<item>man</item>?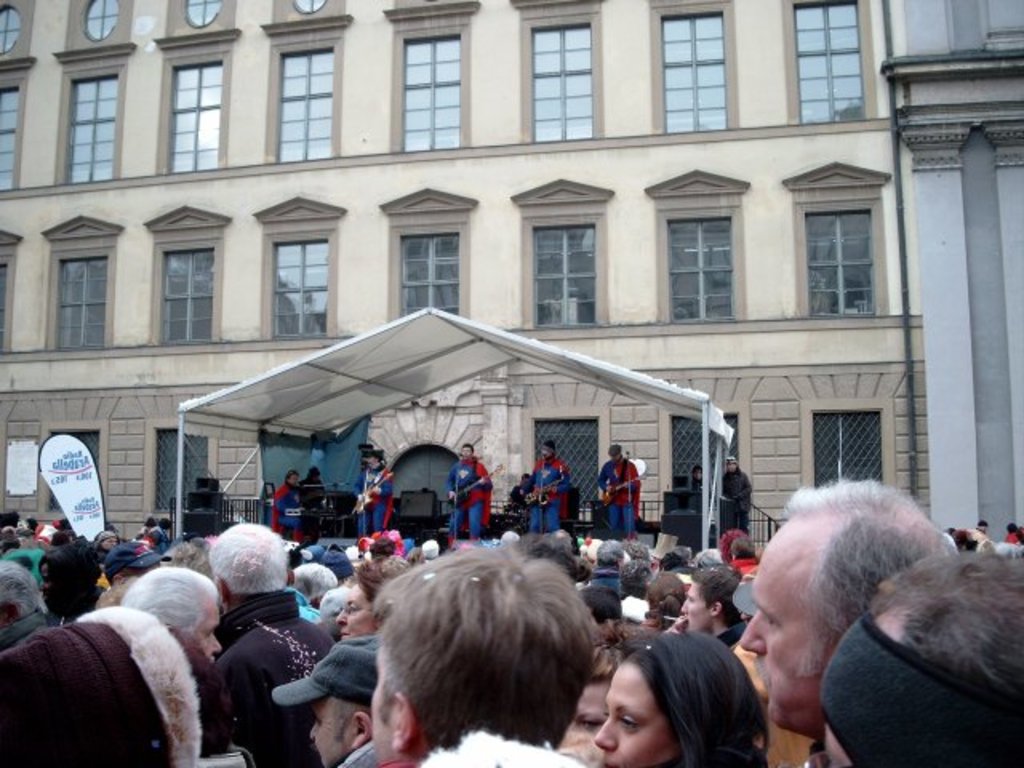
x1=270 y1=466 x2=306 y2=544
